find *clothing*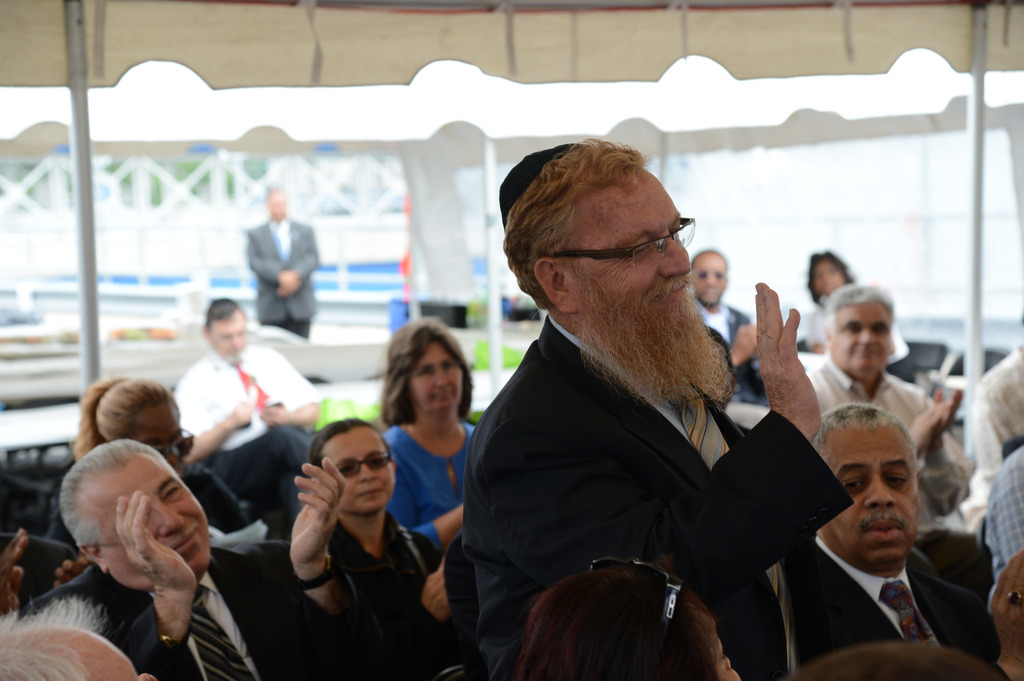
776:521:1012:680
